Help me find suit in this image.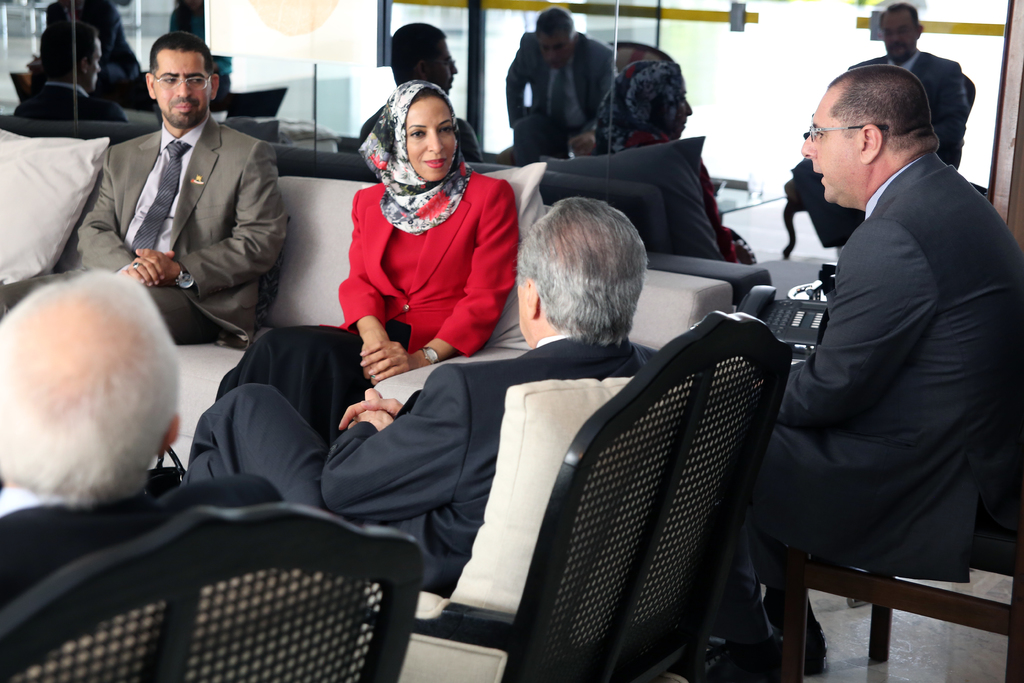
Found it: bbox=[713, 155, 1023, 654].
